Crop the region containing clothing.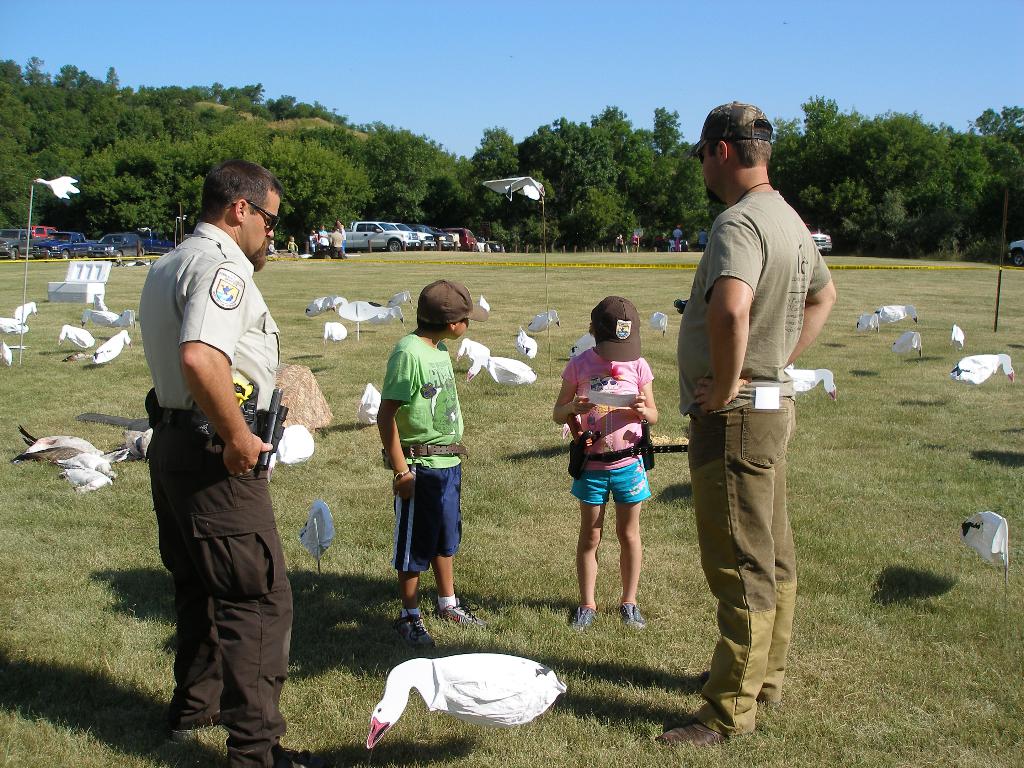
Crop region: bbox(669, 227, 684, 250).
